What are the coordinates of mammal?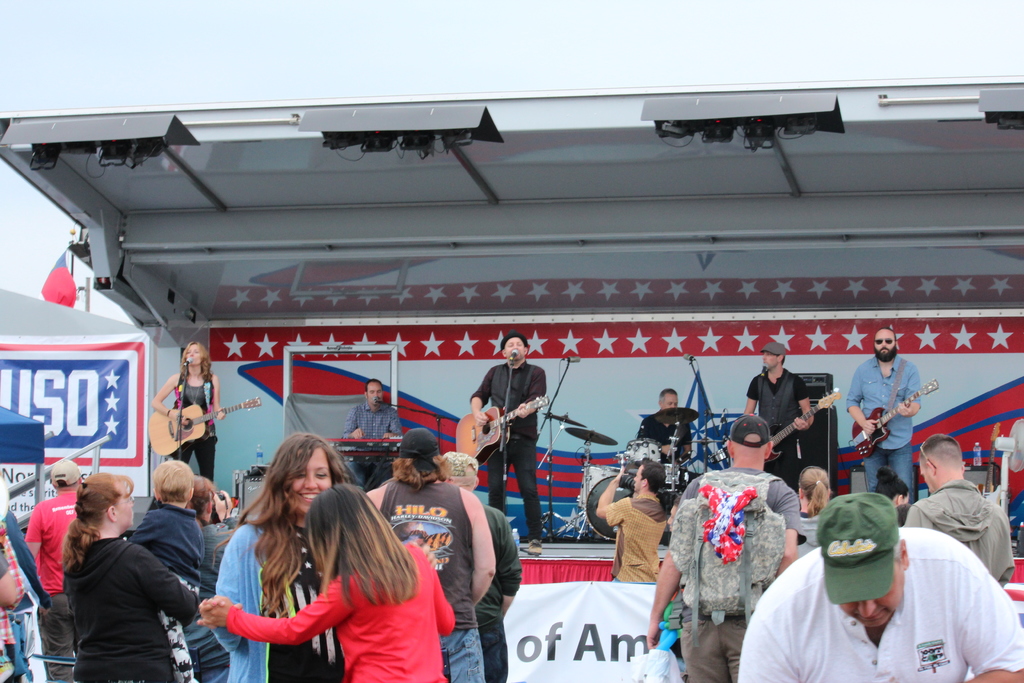
(899, 429, 1017, 589).
